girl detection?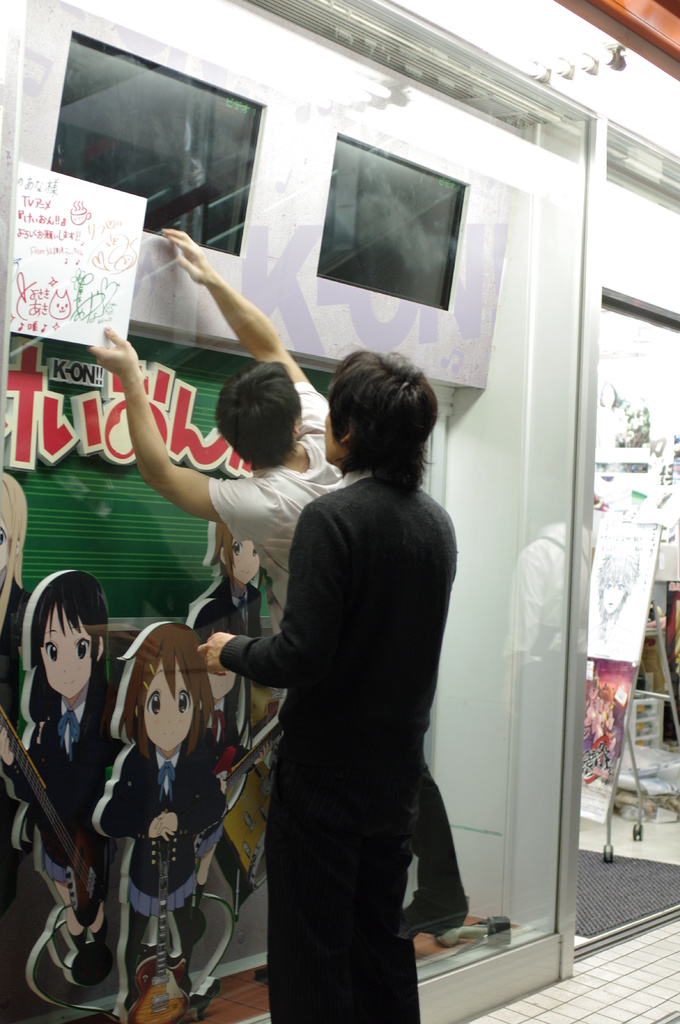
(0,566,122,993)
